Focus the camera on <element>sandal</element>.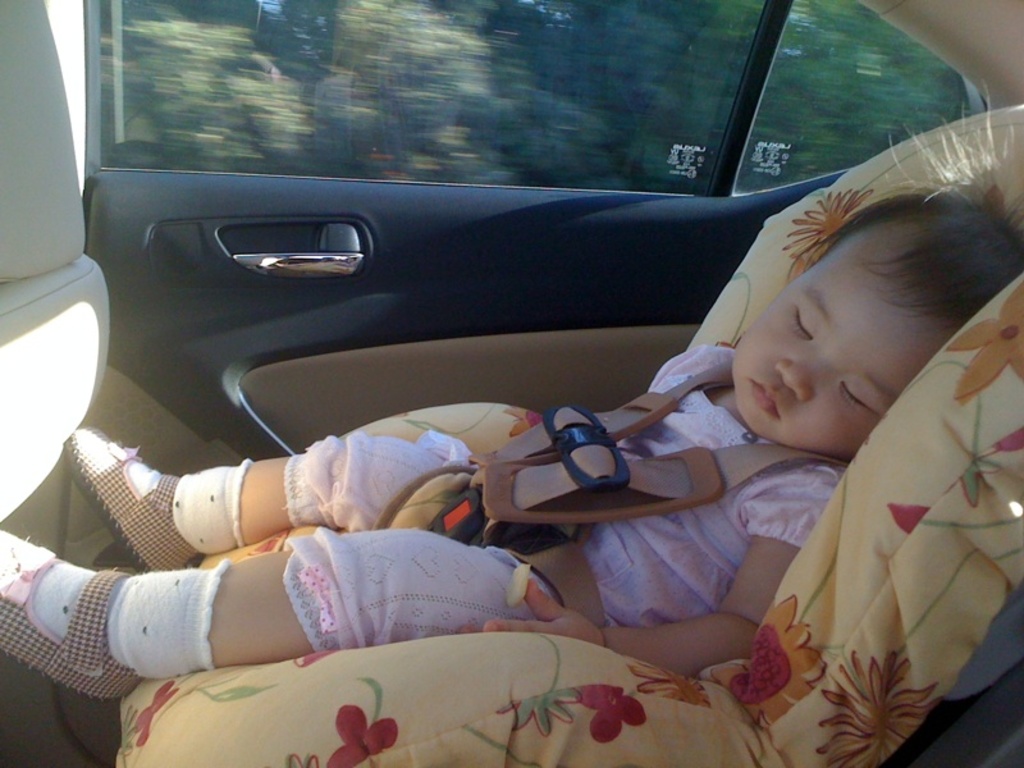
Focus region: bbox(69, 433, 195, 570).
